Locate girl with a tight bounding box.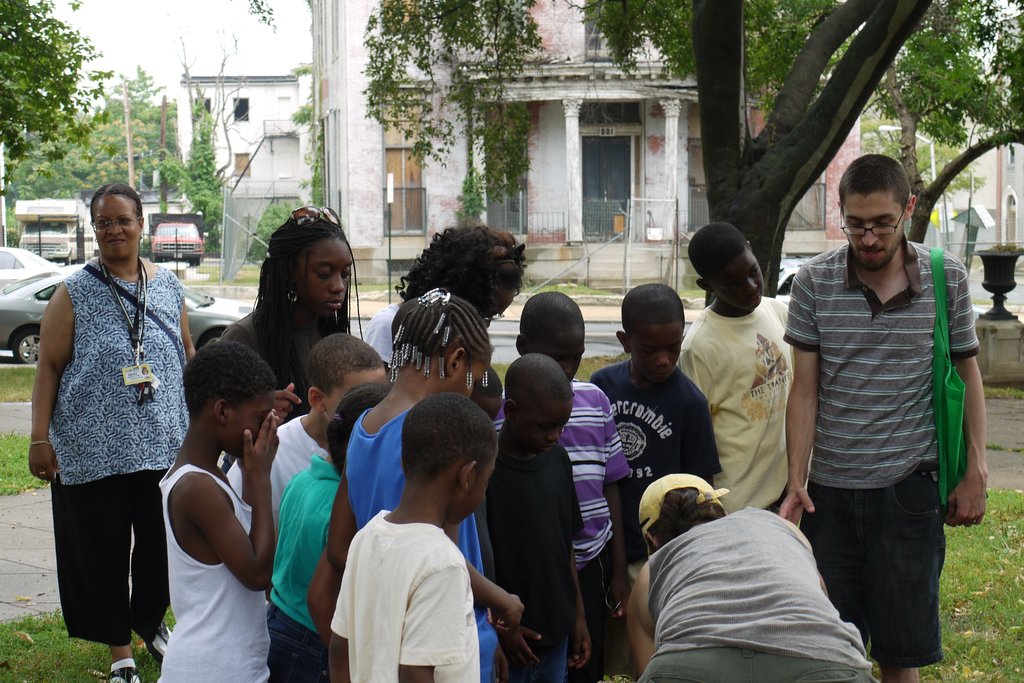
region(260, 371, 402, 682).
